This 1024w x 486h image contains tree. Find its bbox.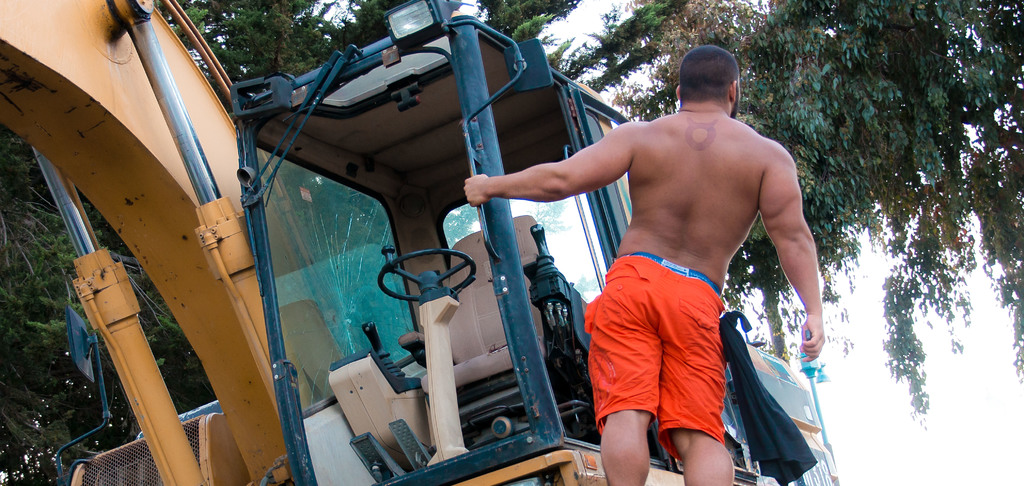
(left=0, top=119, right=215, bottom=485).
